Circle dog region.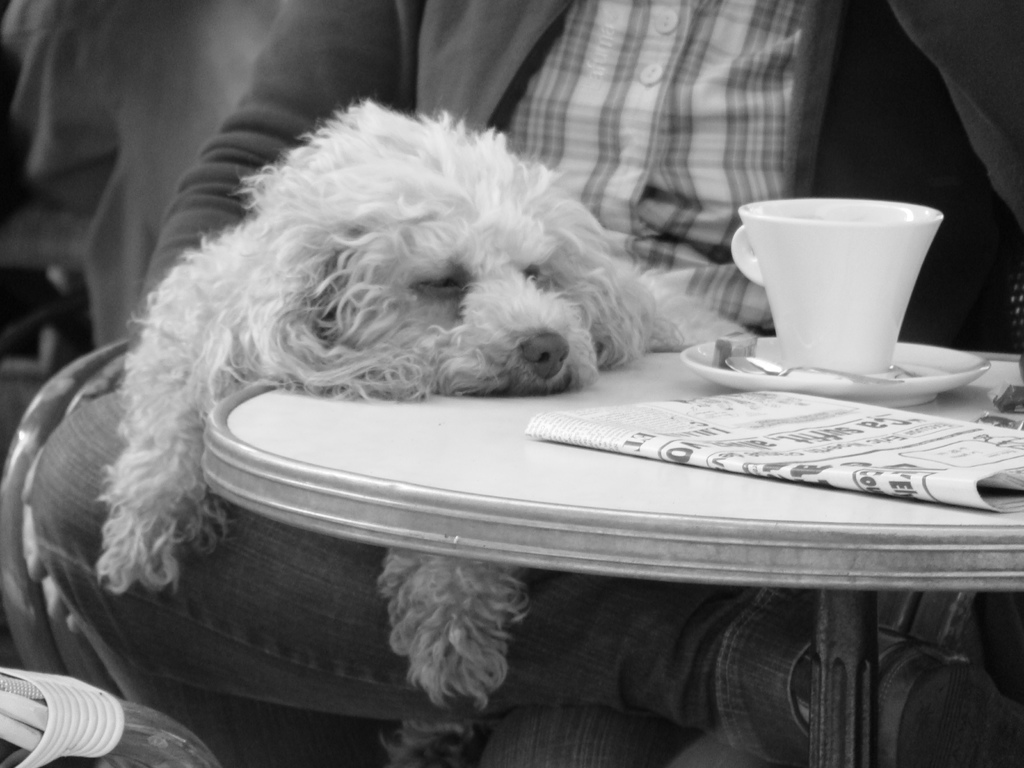
Region: box(96, 98, 748, 767).
